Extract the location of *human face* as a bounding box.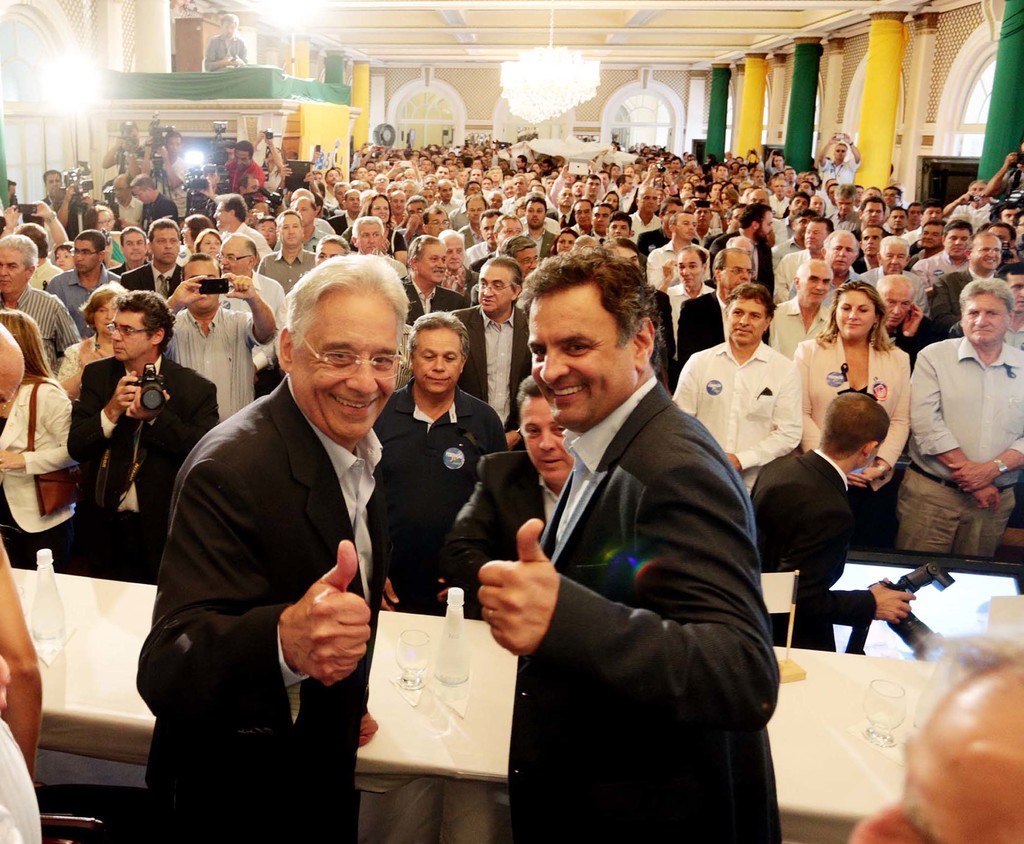
BBox(356, 168, 367, 180).
